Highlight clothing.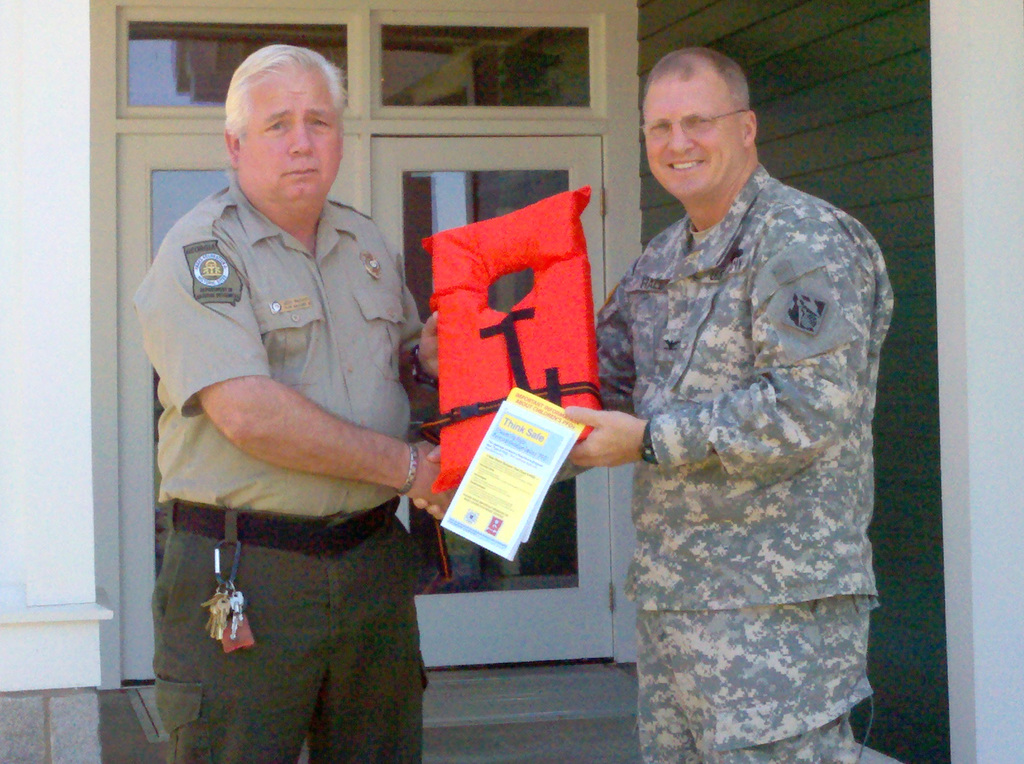
Highlighted region: 586 111 902 745.
